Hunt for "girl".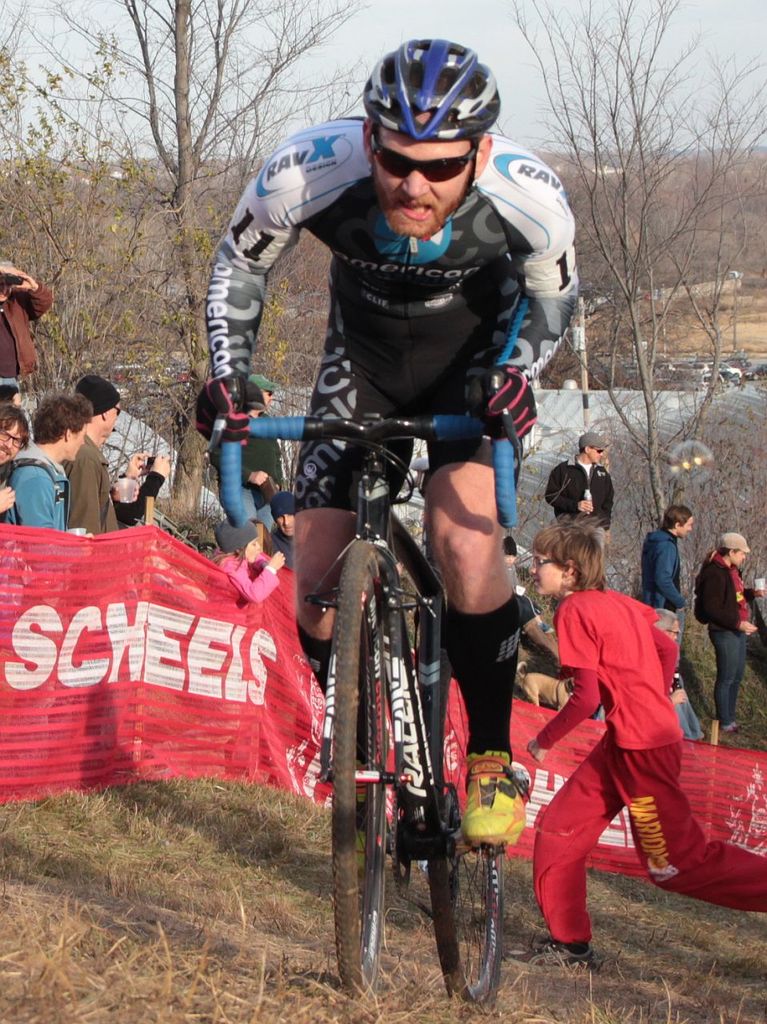
Hunted down at crop(523, 532, 766, 962).
